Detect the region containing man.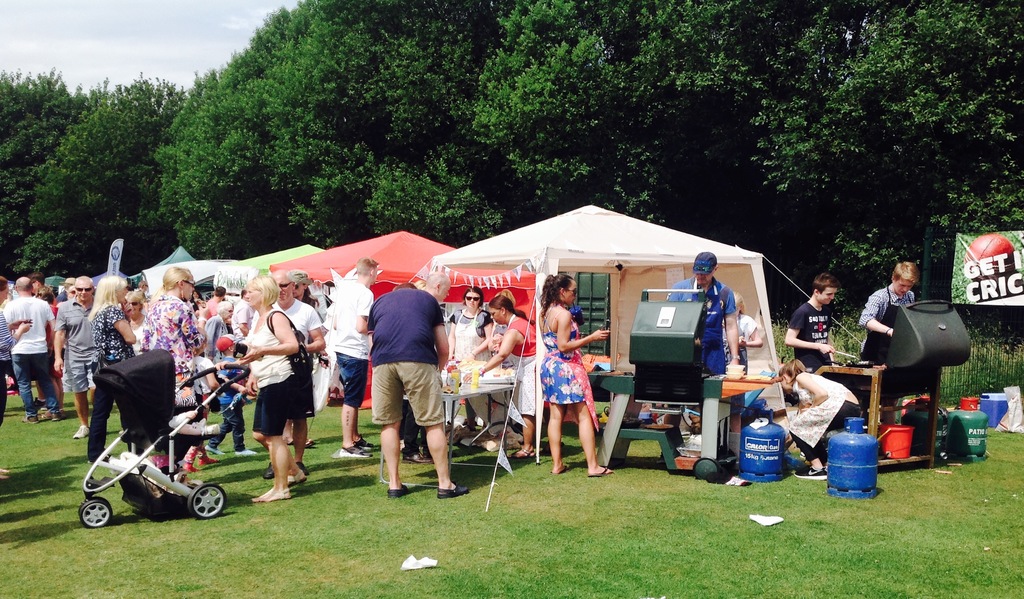
860,260,919,357.
